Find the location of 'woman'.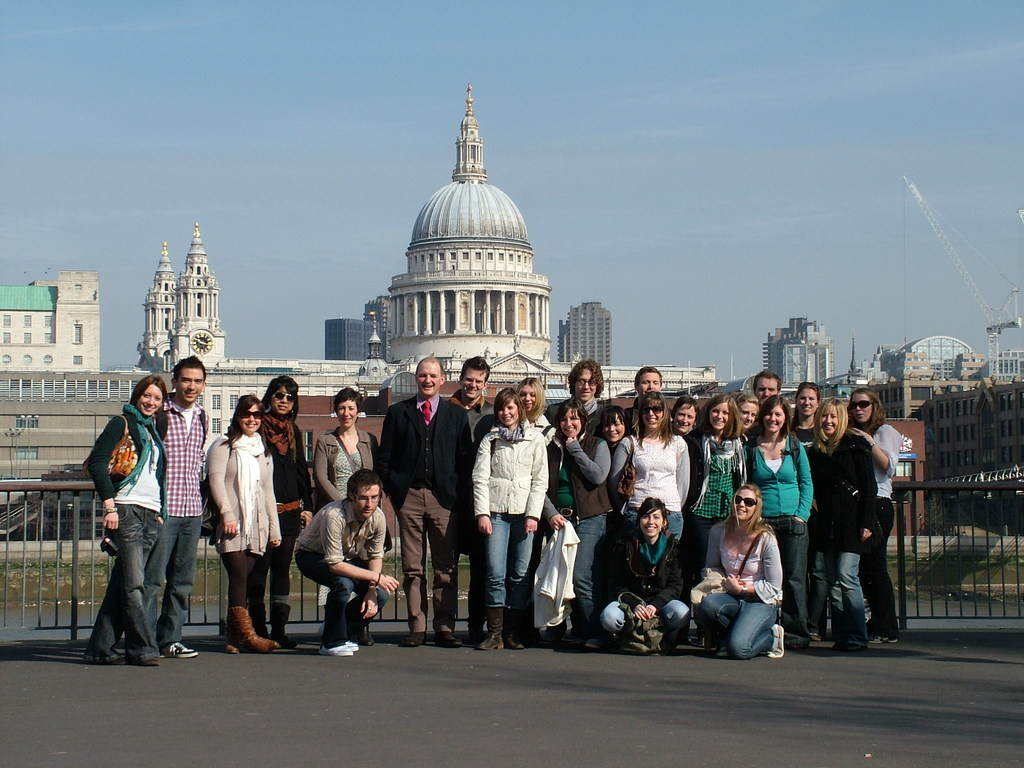
Location: {"left": 682, "top": 484, "right": 788, "bottom": 666}.
